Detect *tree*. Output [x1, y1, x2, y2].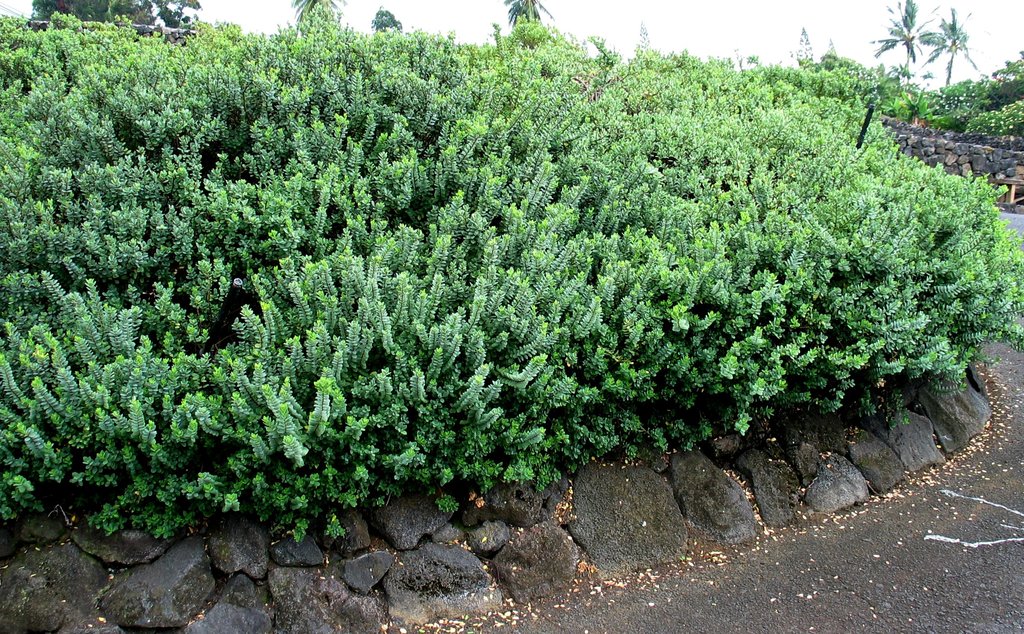
[0, 0, 1012, 522].
